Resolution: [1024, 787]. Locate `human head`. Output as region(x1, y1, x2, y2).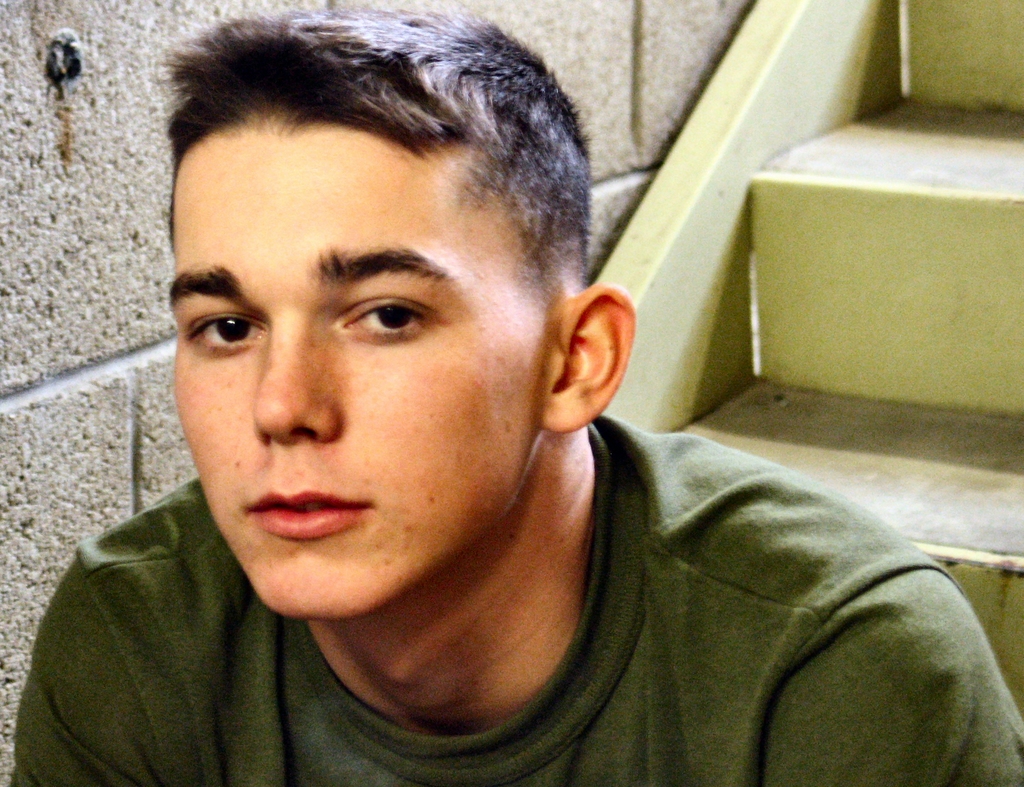
region(131, 104, 583, 599).
